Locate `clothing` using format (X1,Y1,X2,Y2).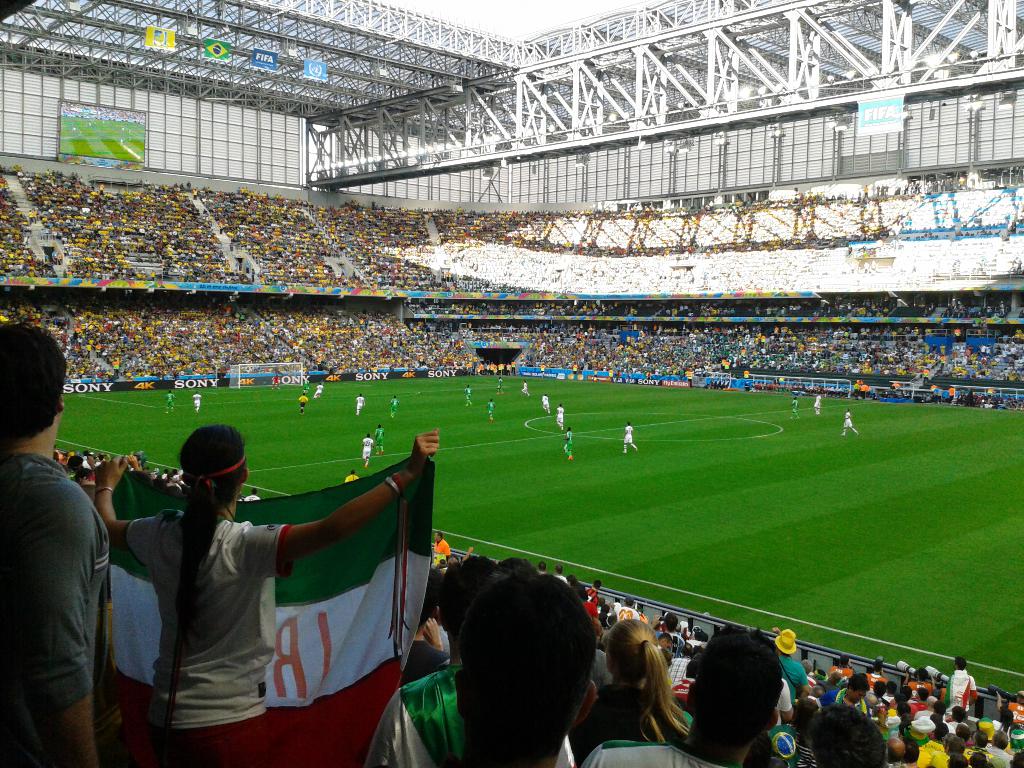
(842,412,854,429).
